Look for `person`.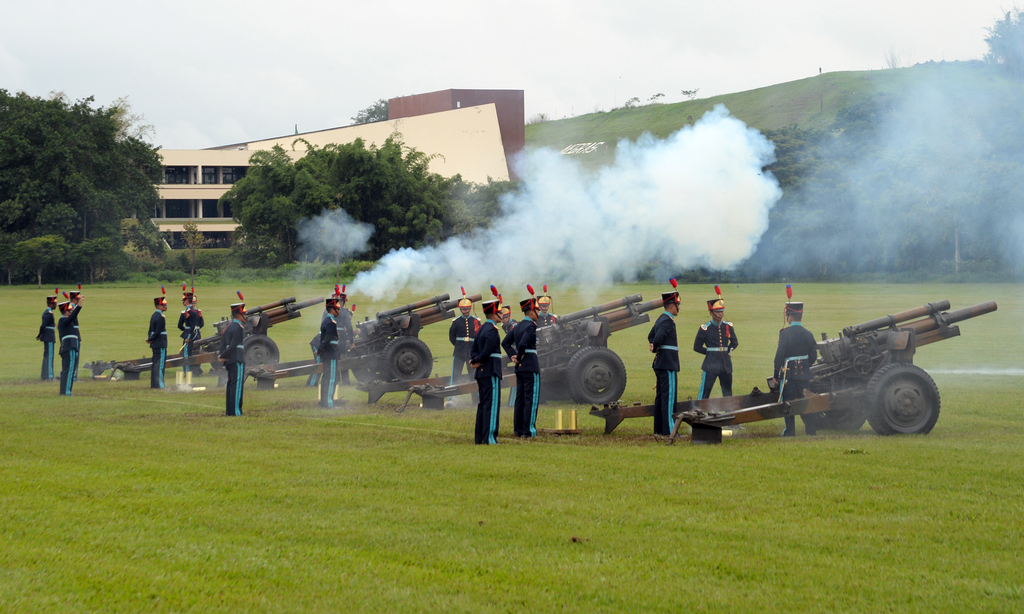
Found: rect(440, 294, 477, 404).
